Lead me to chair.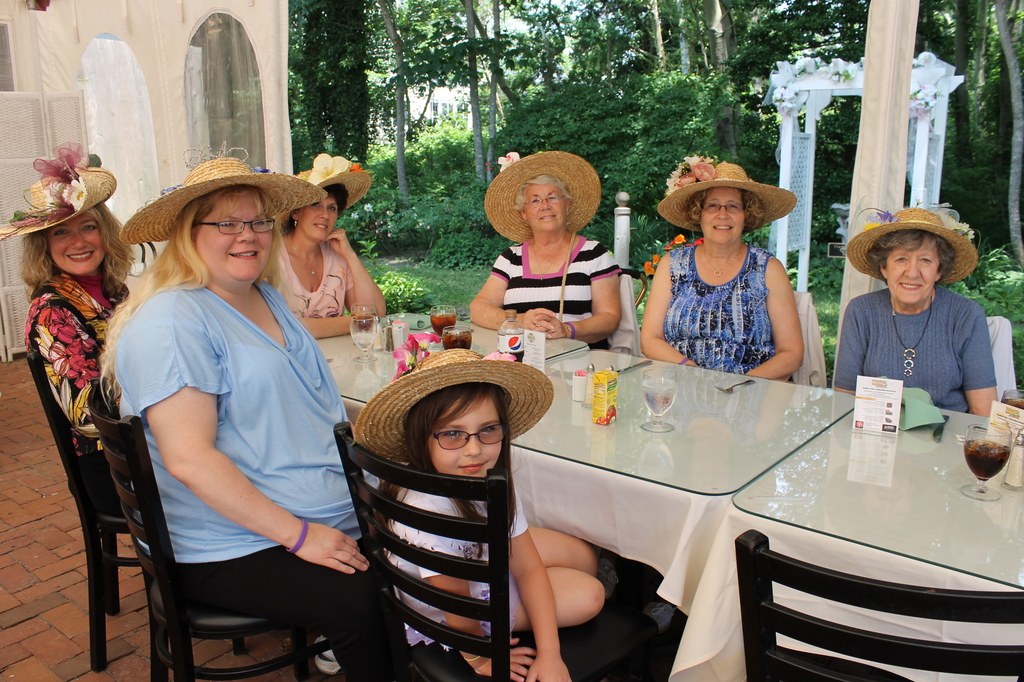
Lead to [x1=792, y1=291, x2=829, y2=387].
